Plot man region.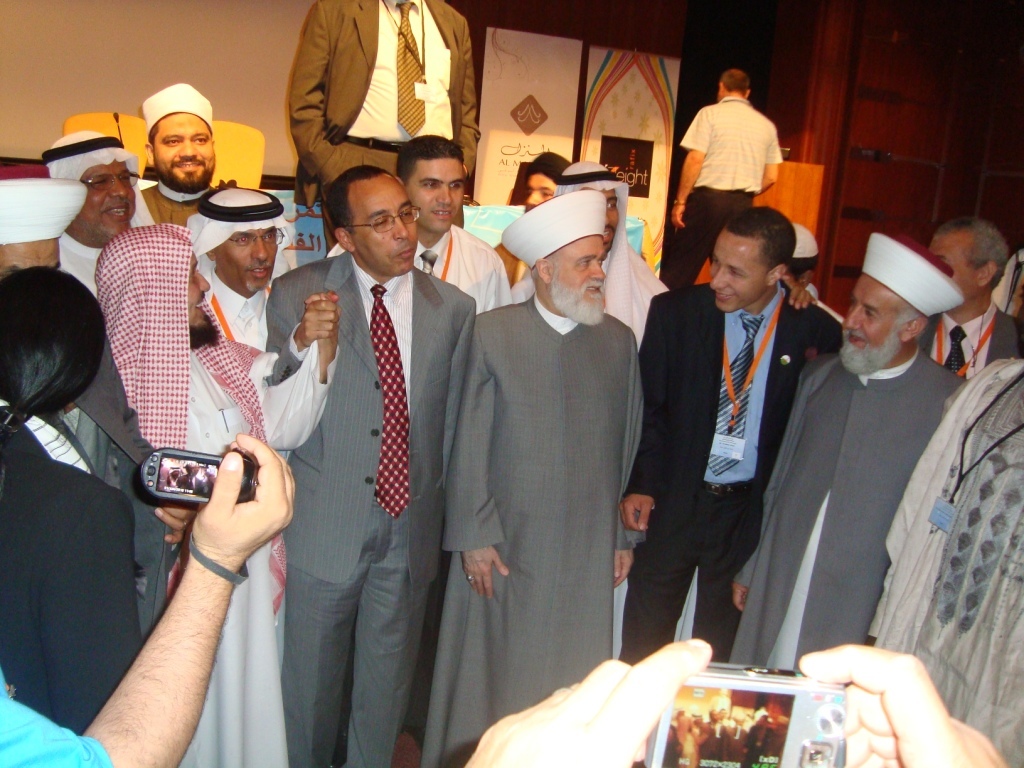
Plotted at [132, 81, 237, 238].
